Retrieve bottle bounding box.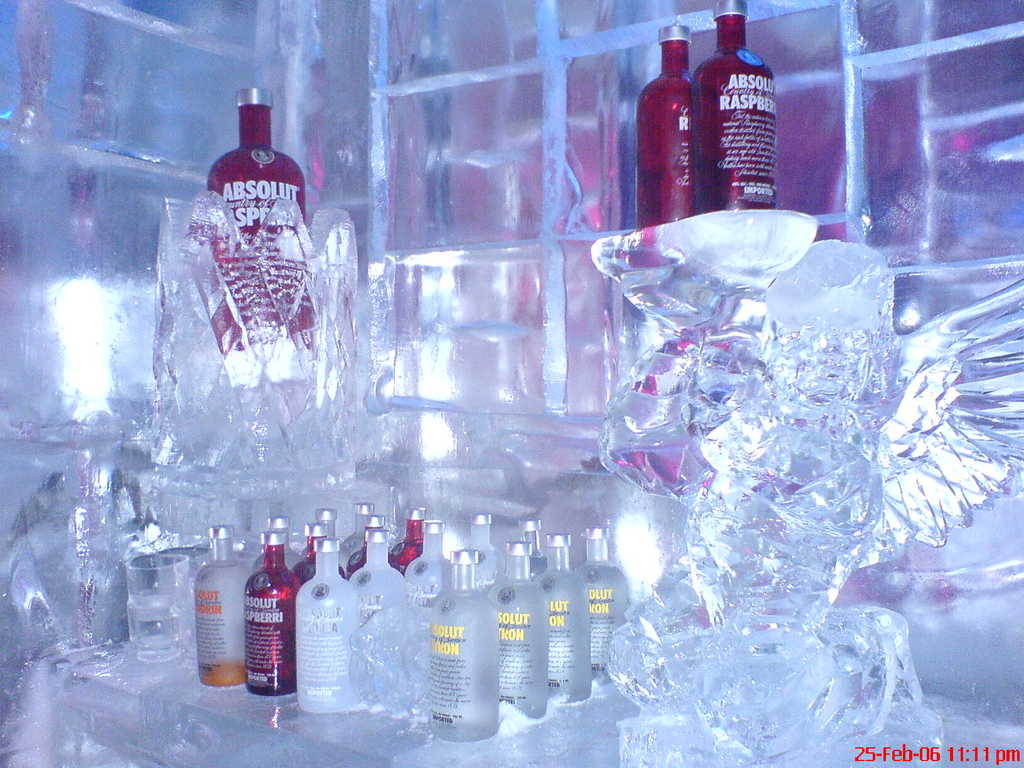
Bounding box: box(461, 509, 504, 582).
